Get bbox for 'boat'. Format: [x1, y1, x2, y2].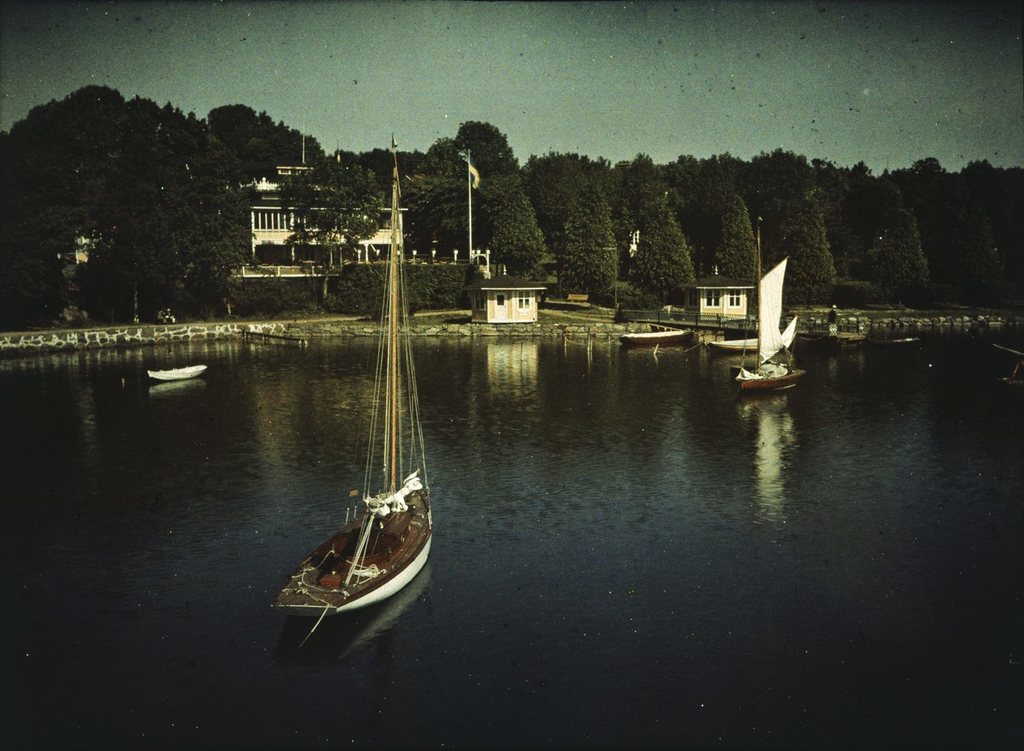
[284, 219, 457, 656].
